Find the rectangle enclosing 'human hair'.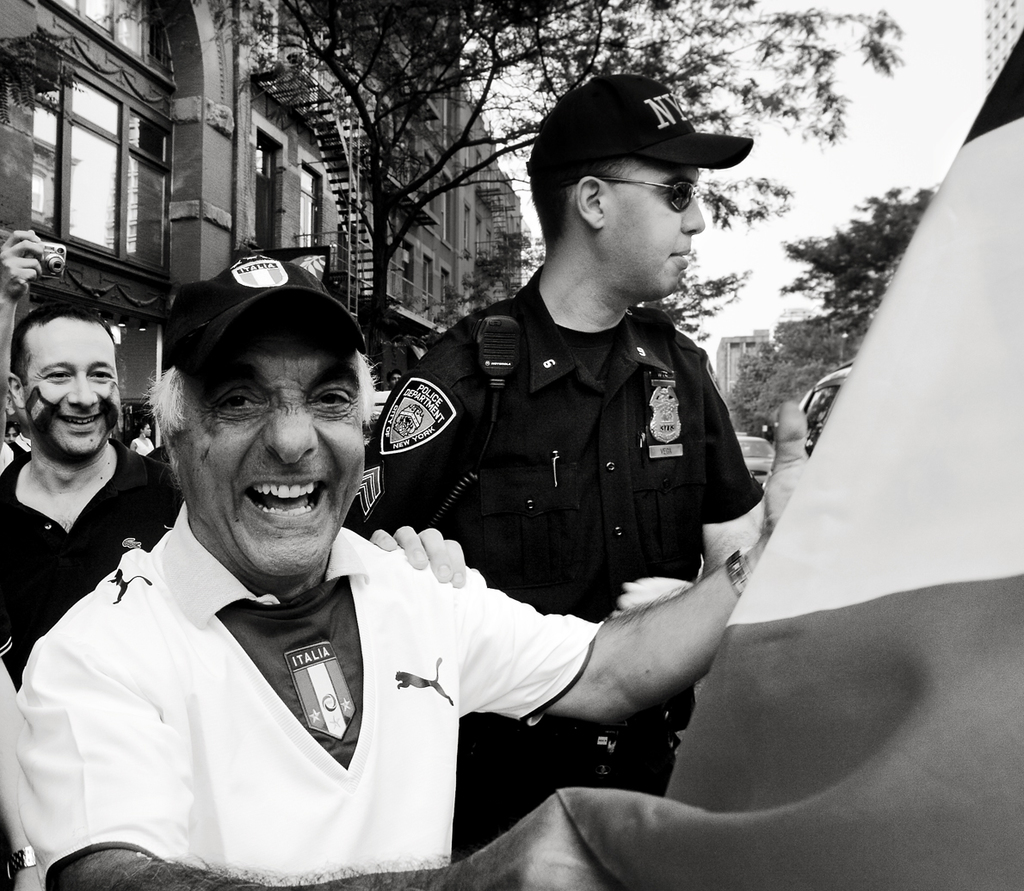
rect(10, 302, 115, 387).
